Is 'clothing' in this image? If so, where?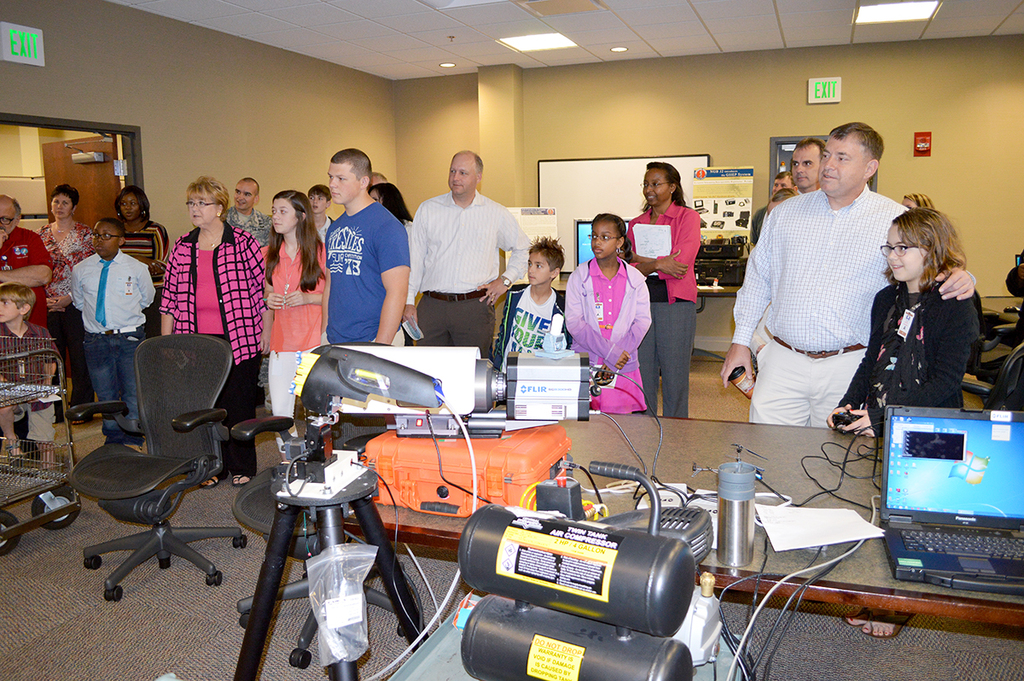
Yes, at bbox(555, 256, 655, 419).
